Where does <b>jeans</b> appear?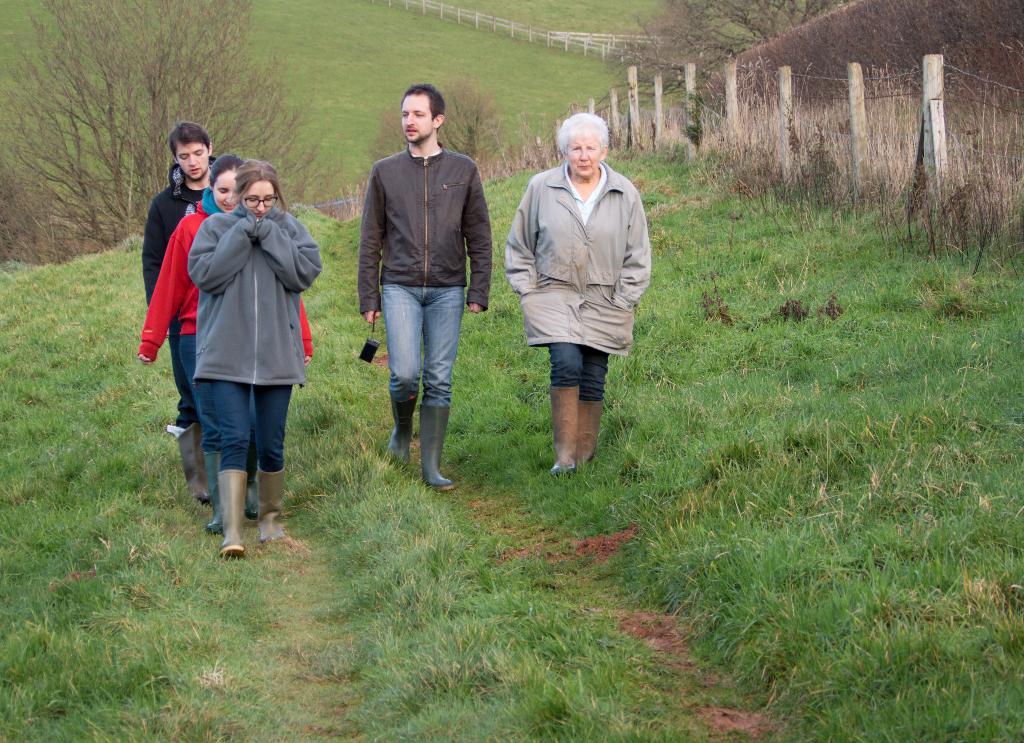
Appears at {"x1": 539, "y1": 349, "x2": 610, "y2": 399}.
